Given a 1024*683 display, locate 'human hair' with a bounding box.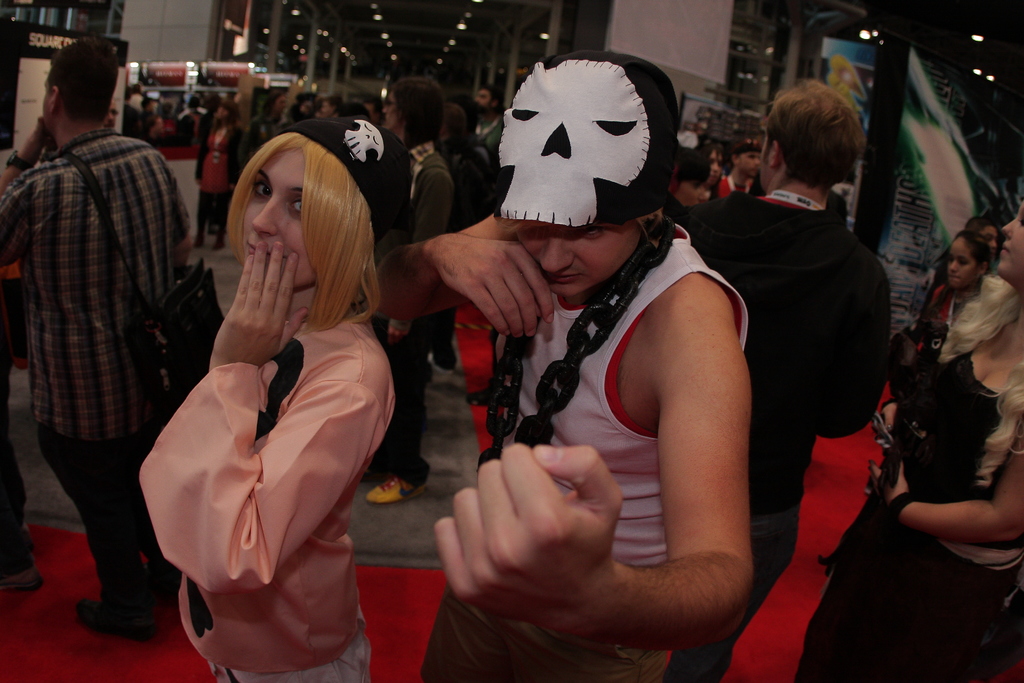
Located: select_region(211, 113, 375, 366).
